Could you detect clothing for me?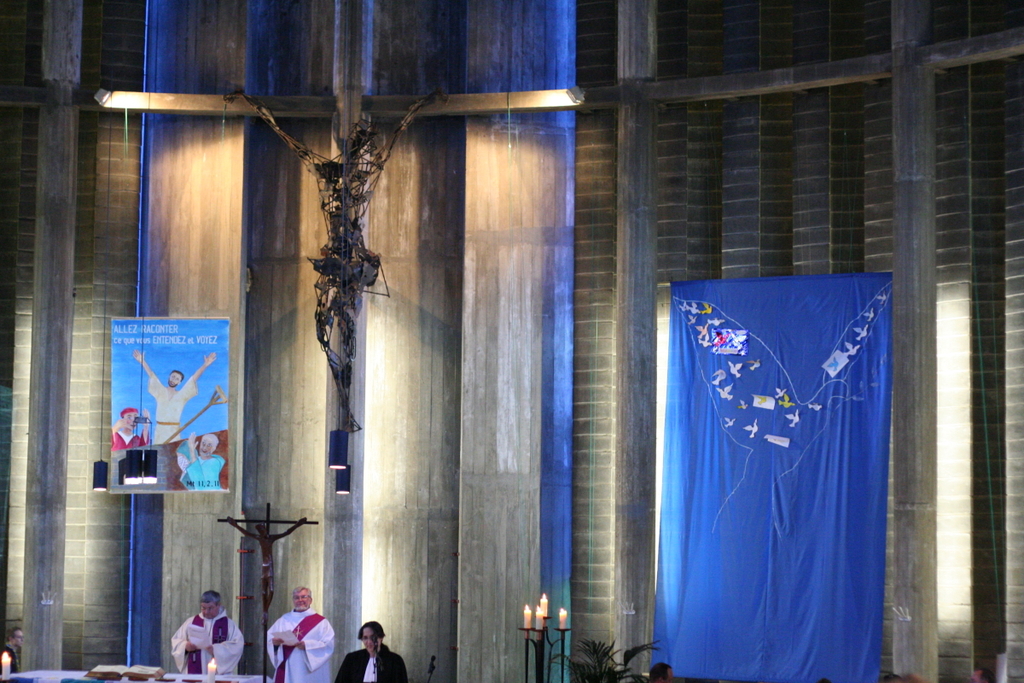
Detection result: {"left": 338, "top": 637, "right": 413, "bottom": 682}.
